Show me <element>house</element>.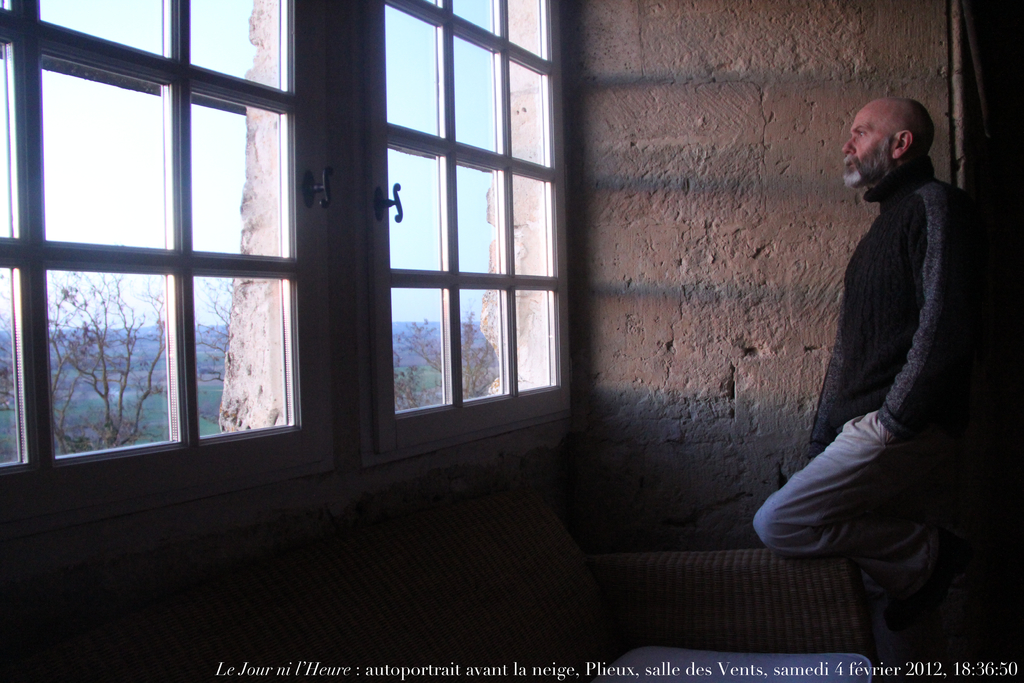
<element>house</element> is here: select_region(0, 0, 1023, 682).
